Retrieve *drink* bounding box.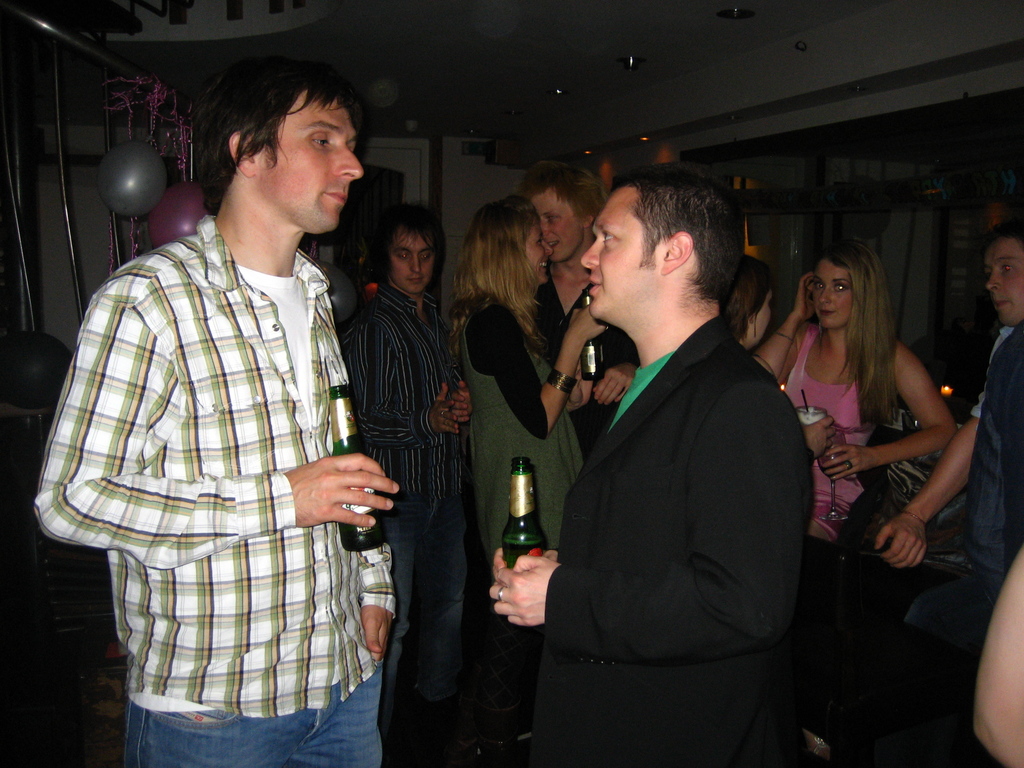
Bounding box: locate(819, 464, 847, 481).
